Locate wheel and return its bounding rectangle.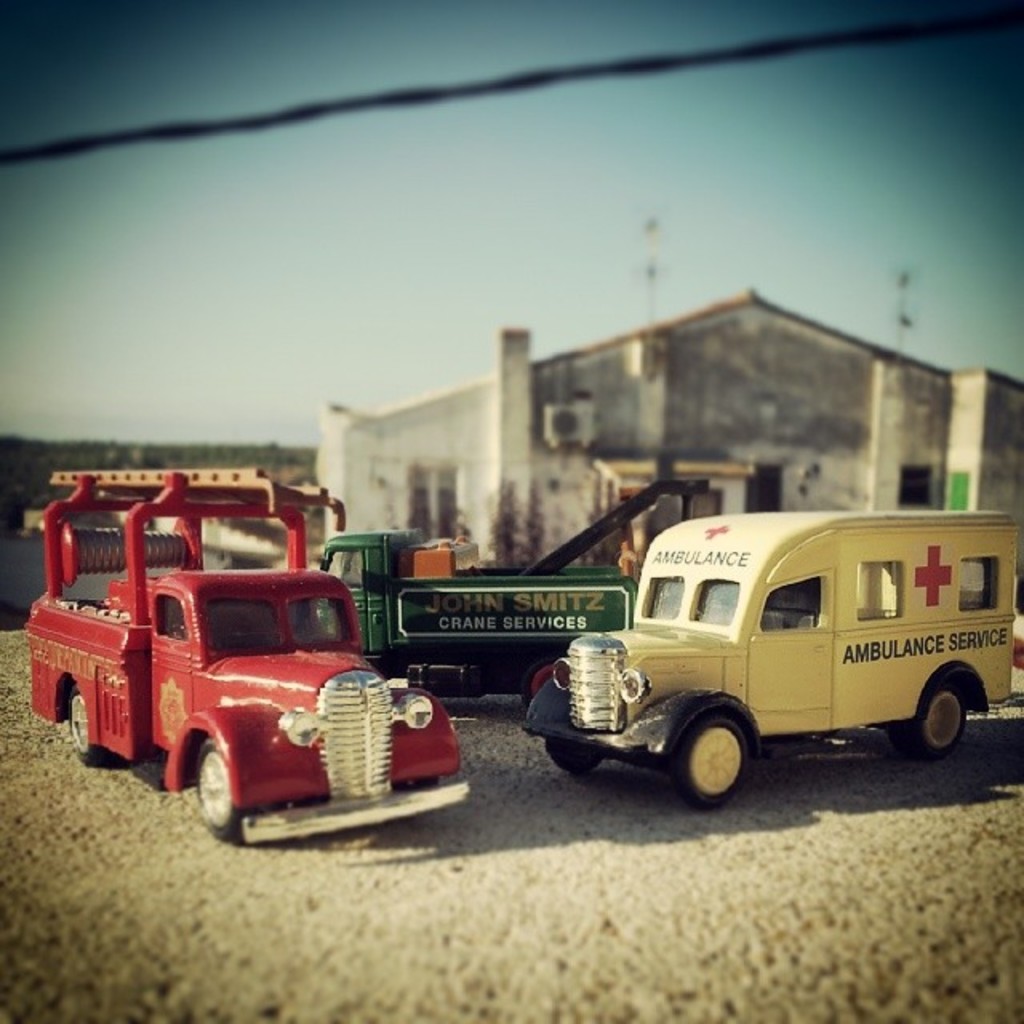
(70,693,109,771).
